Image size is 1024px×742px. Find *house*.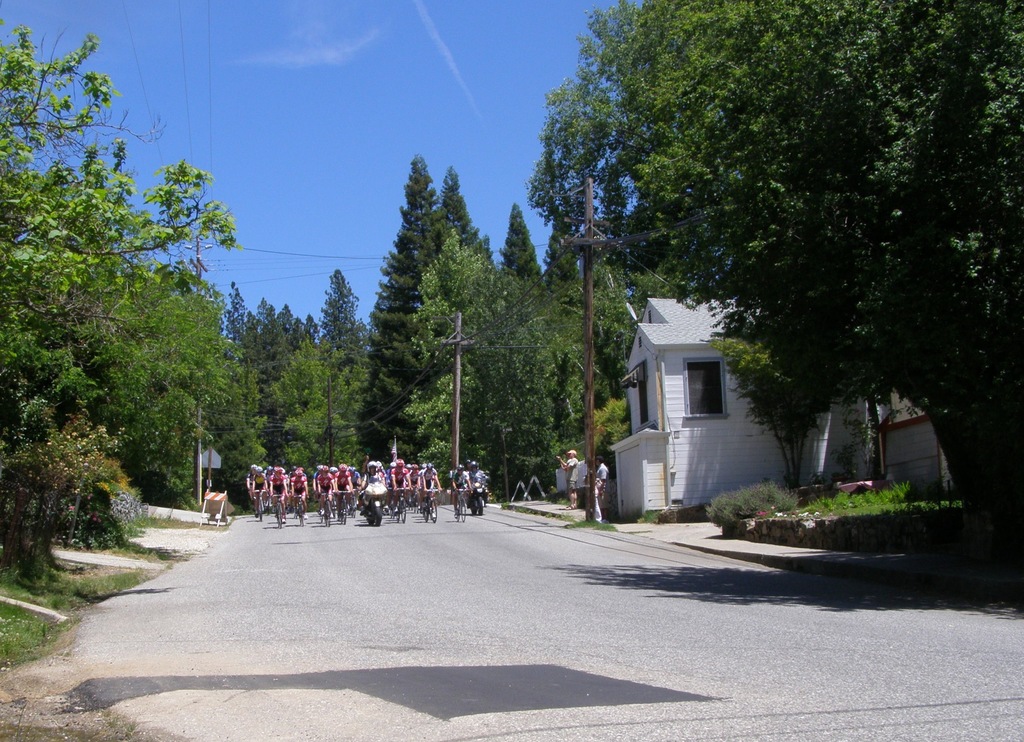
select_region(596, 296, 896, 518).
